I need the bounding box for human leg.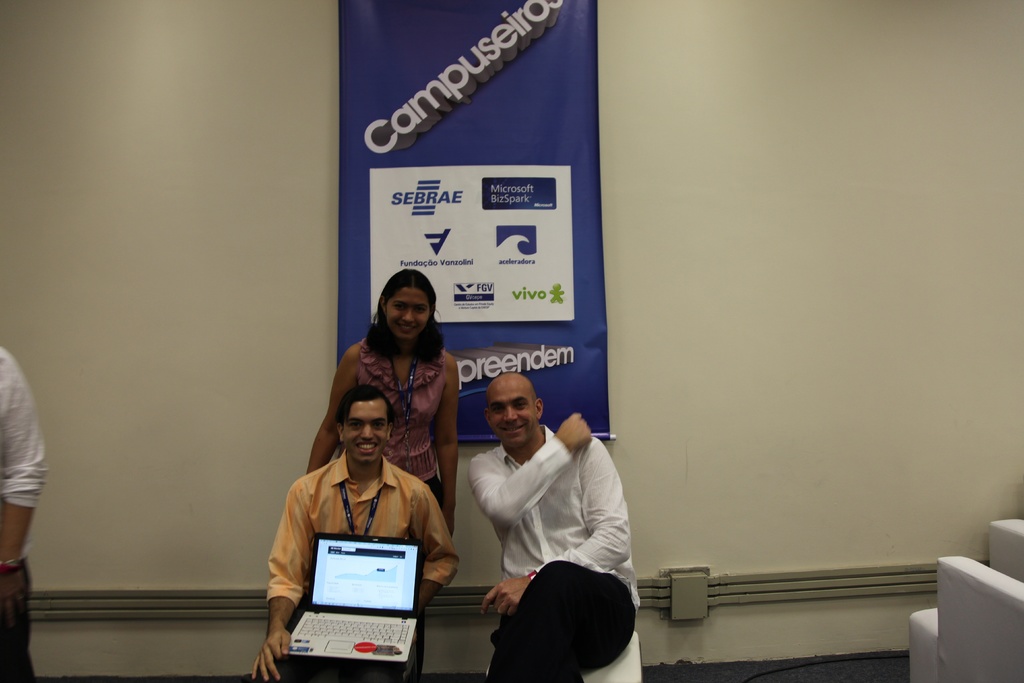
Here it is: [x1=489, y1=563, x2=636, y2=682].
